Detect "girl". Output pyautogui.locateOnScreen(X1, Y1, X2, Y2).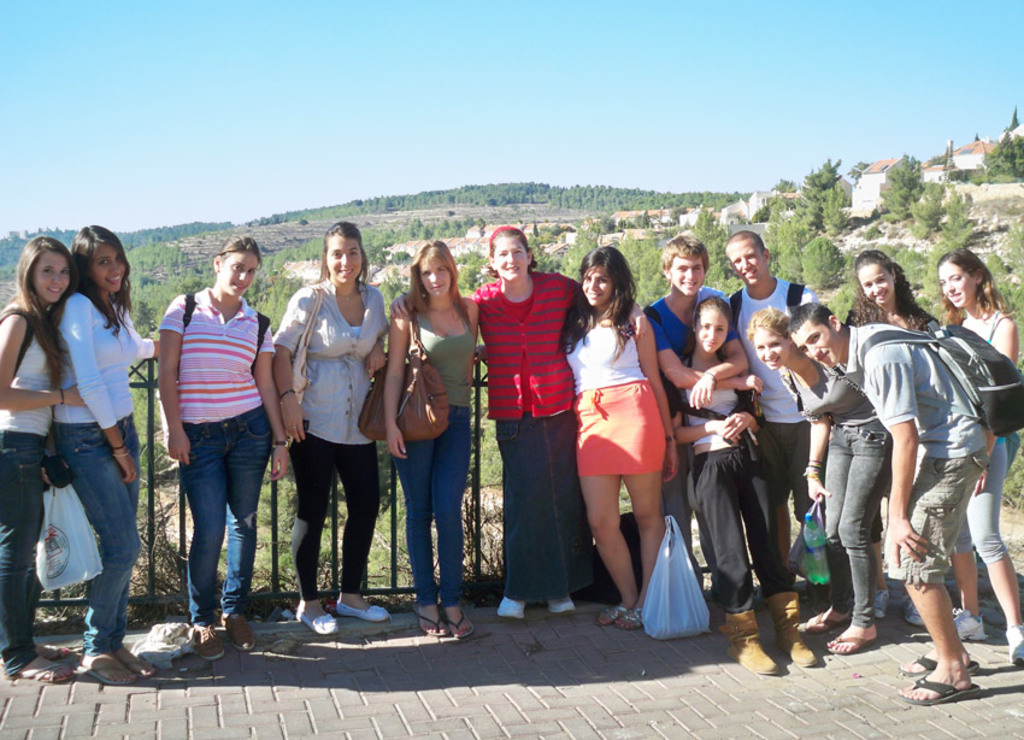
pyautogui.locateOnScreen(558, 242, 678, 632).
